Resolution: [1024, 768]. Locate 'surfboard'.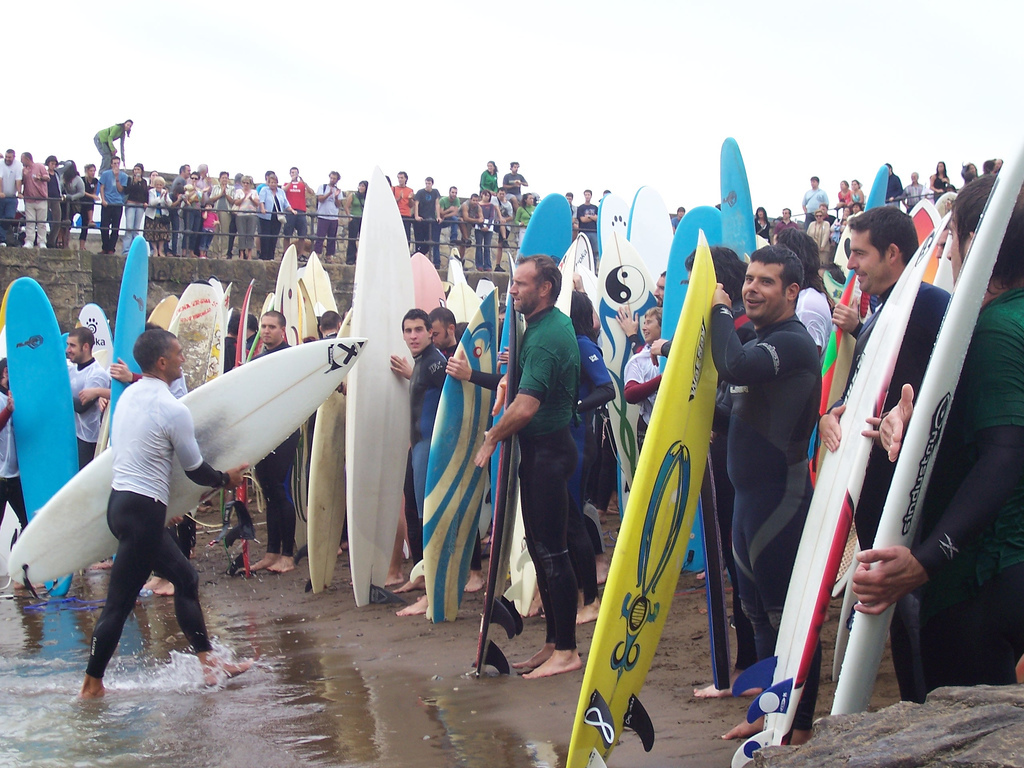
[left=600, top=180, right=693, bottom=577].
